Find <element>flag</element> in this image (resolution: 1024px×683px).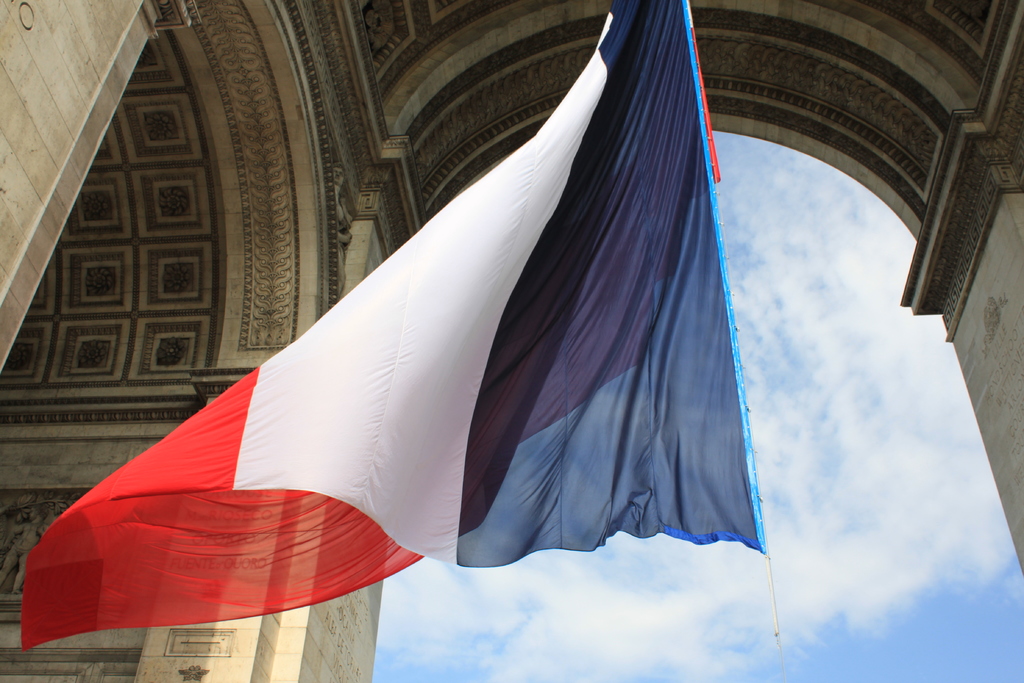
crop(10, 0, 774, 648).
